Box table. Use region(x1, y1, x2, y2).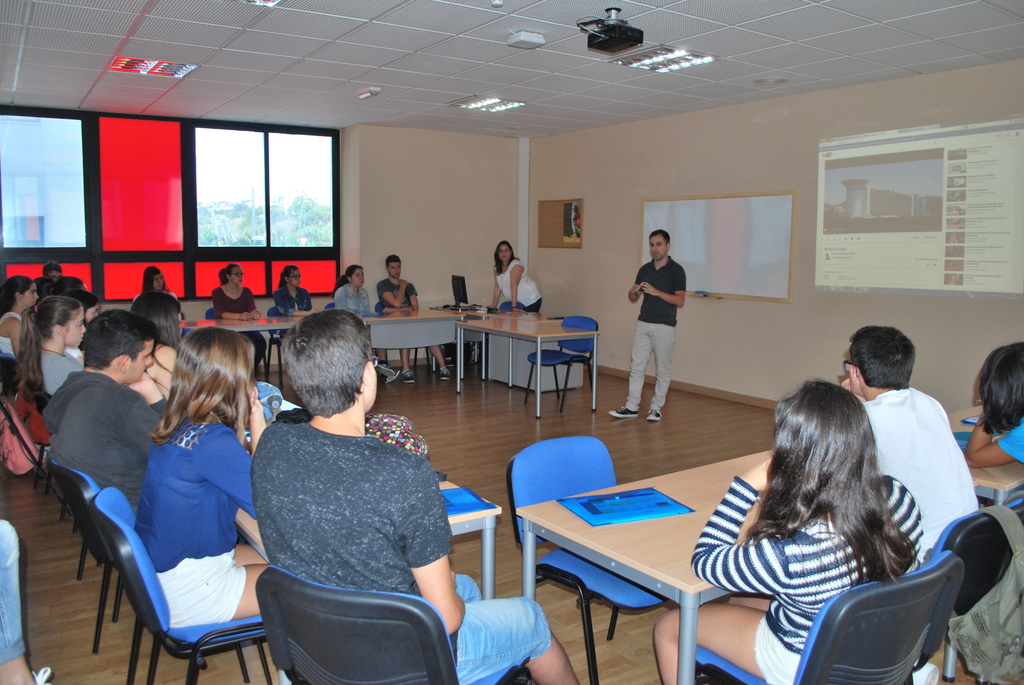
region(456, 313, 593, 418).
